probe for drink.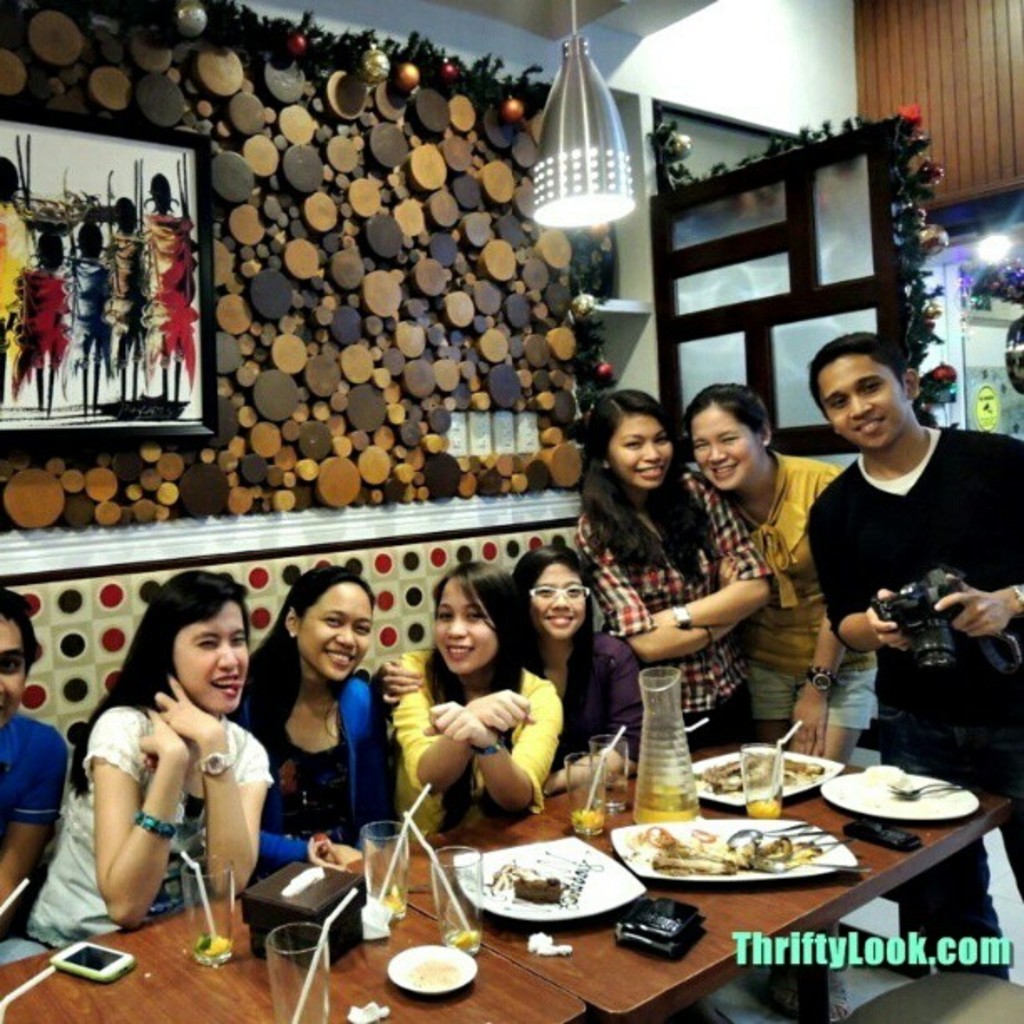
Probe result: bbox=(361, 882, 410, 912).
